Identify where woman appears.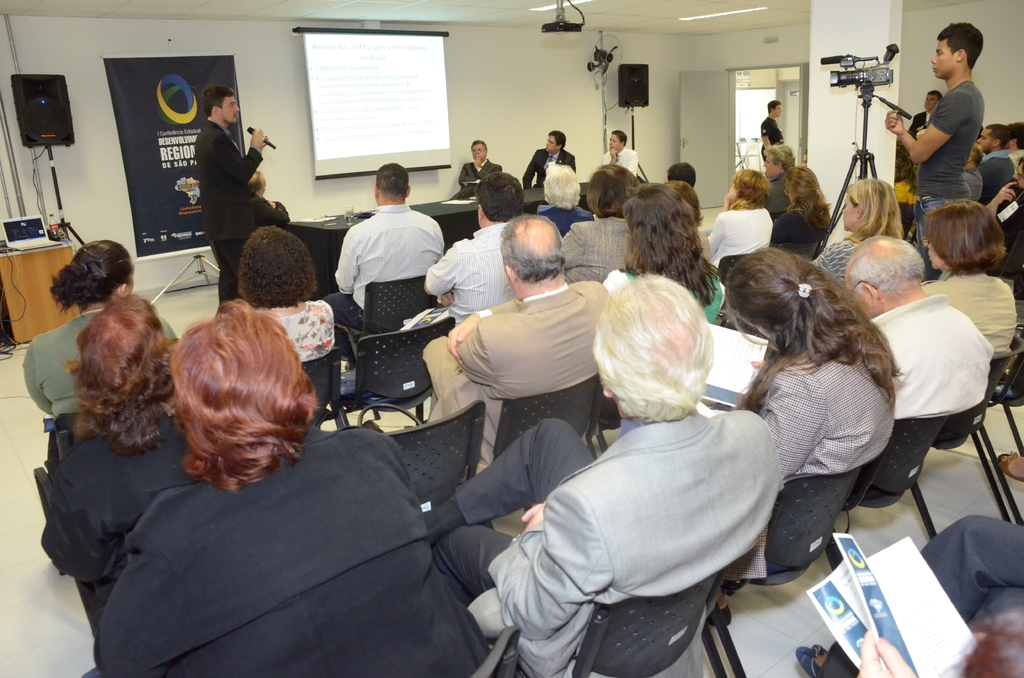
Appears at {"x1": 22, "y1": 239, "x2": 190, "y2": 426}.
